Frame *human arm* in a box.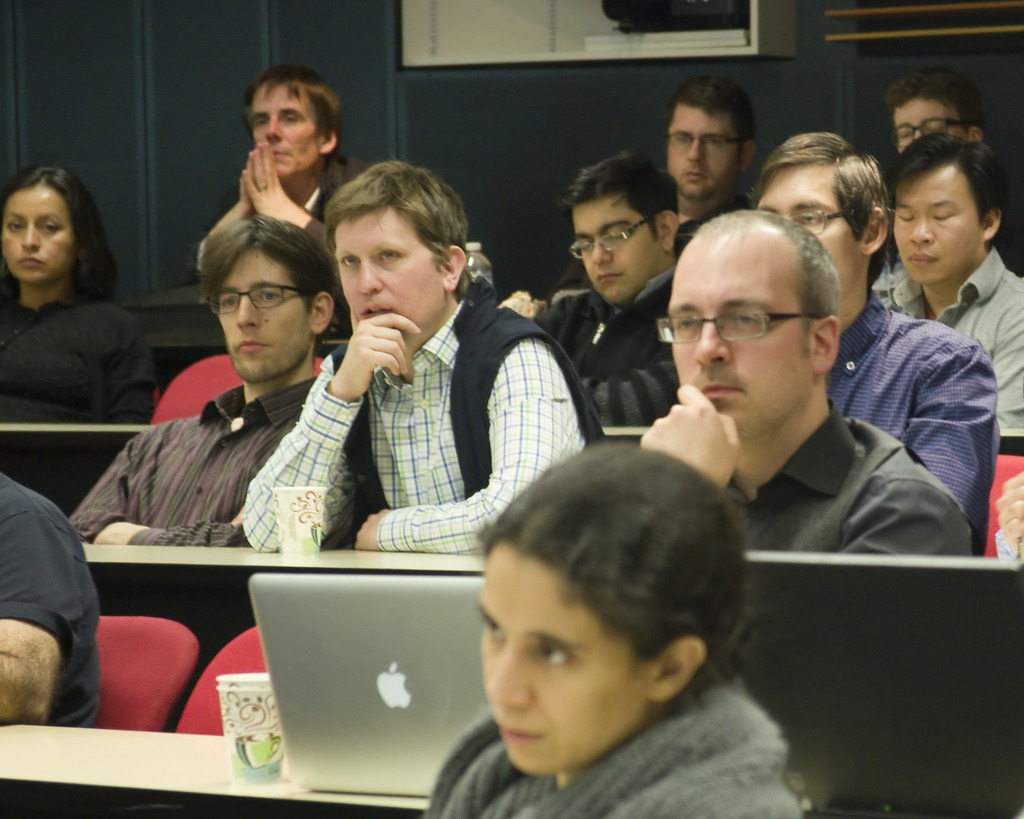
(left=103, top=305, right=159, bottom=429).
